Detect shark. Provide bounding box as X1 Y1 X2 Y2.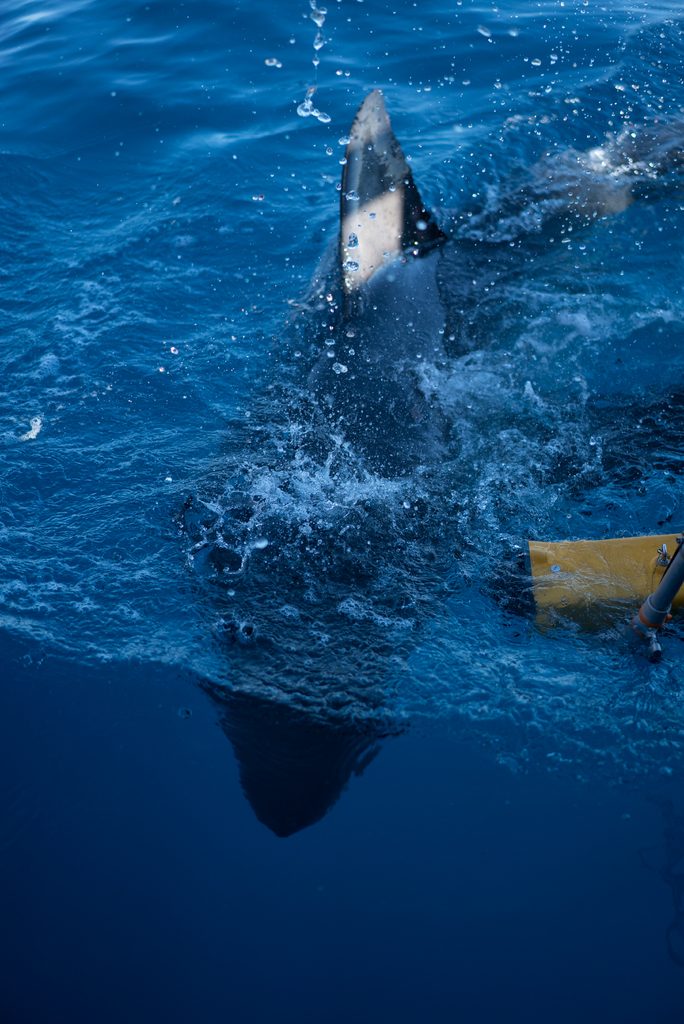
110 90 539 825.
